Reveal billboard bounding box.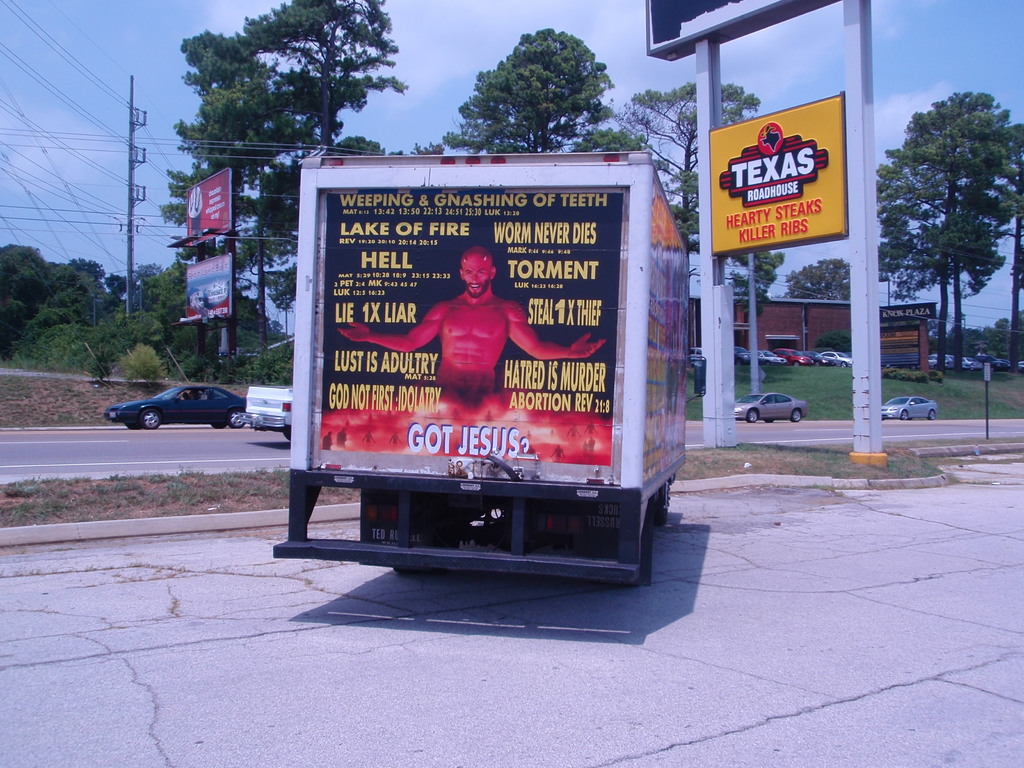
Revealed: left=707, top=92, right=842, bottom=256.
